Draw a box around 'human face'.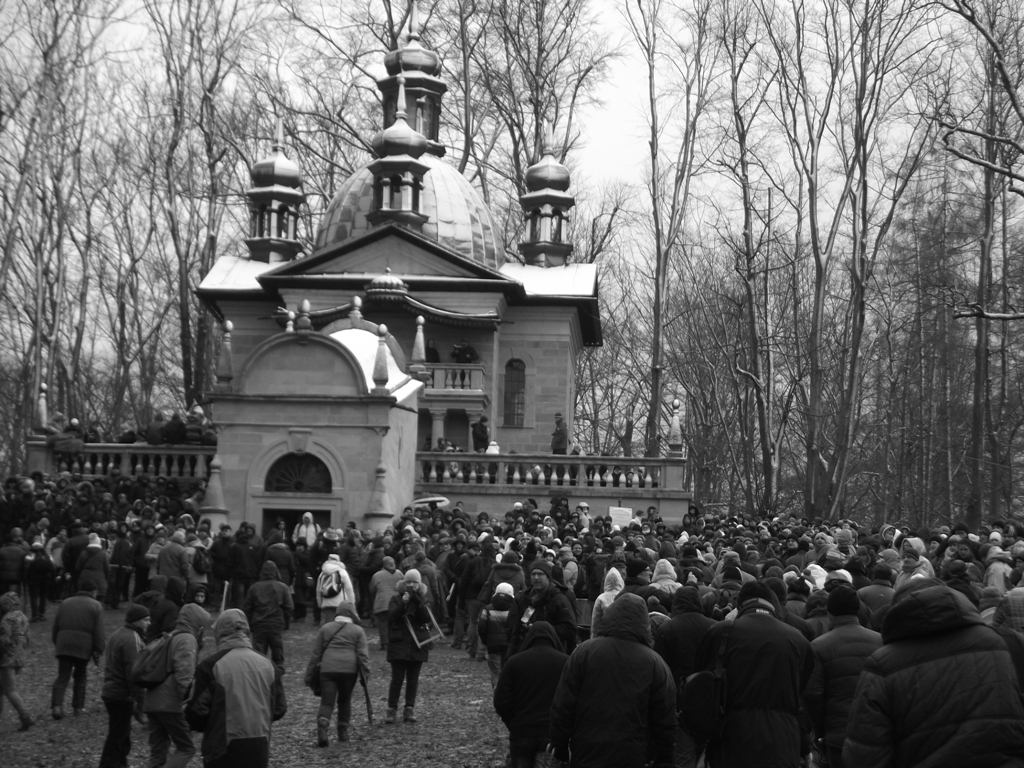
x1=764 y1=531 x2=765 y2=536.
